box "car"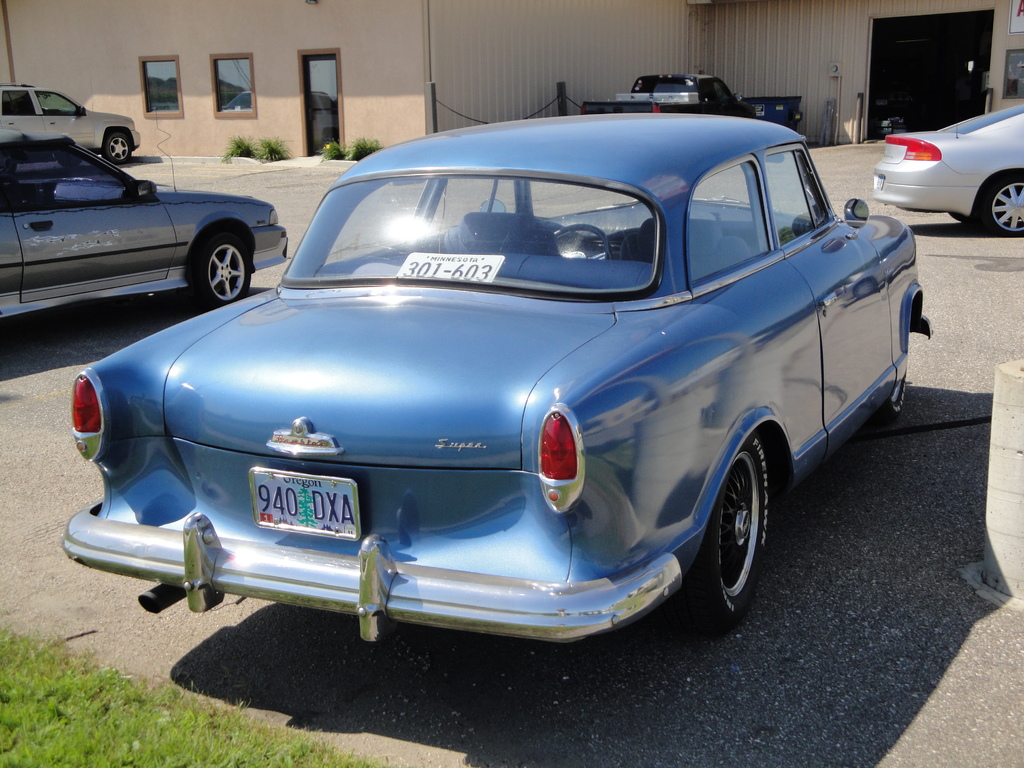
(left=876, top=102, right=1022, bottom=236)
